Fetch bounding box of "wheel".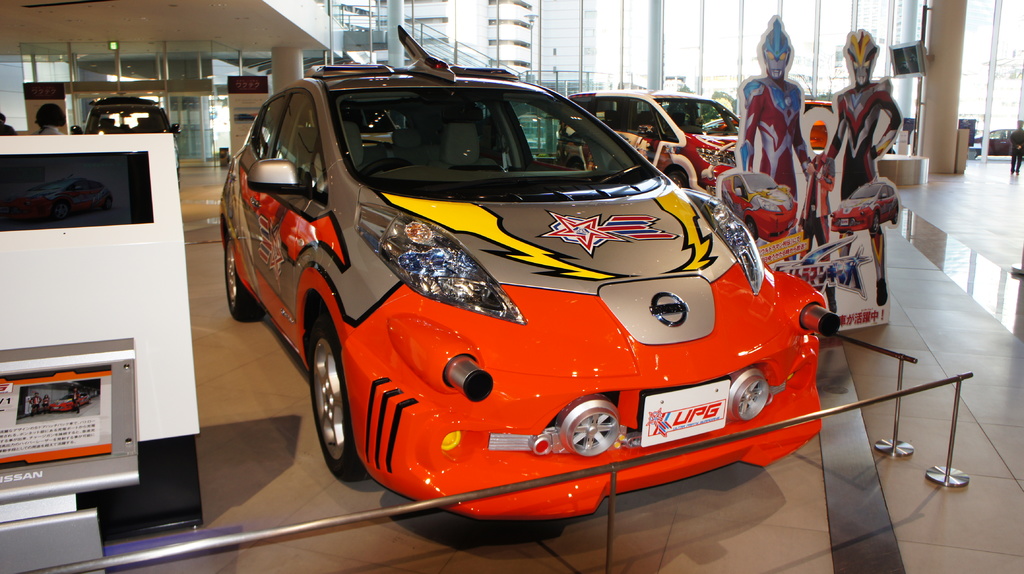
Bbox: left=358, top=159, right=412, bottom=175.
